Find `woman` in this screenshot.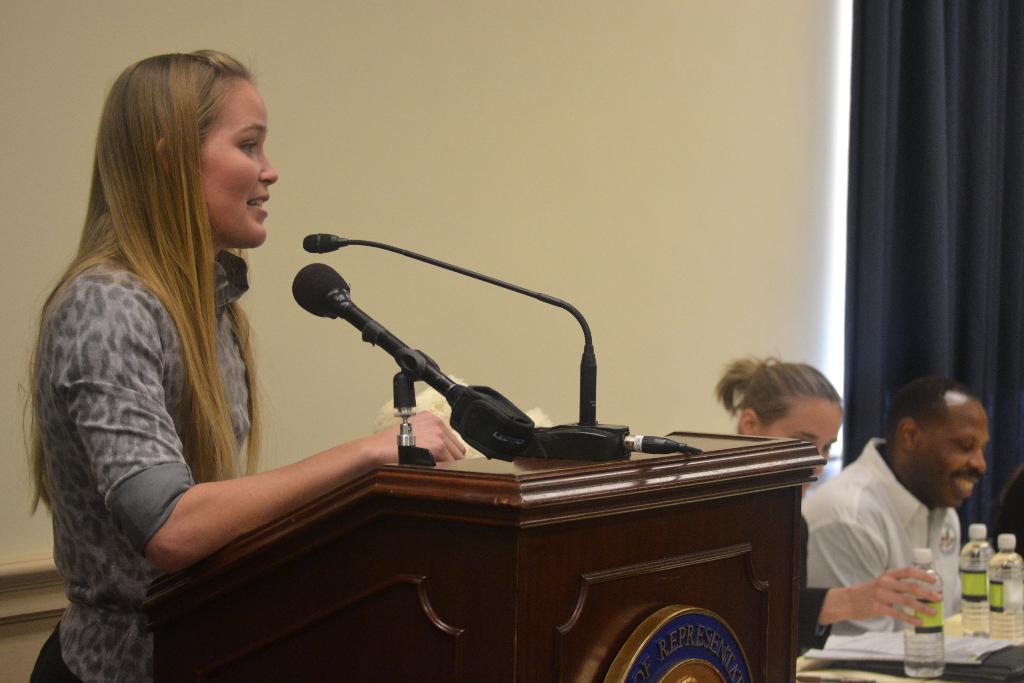
The bounding box for `woman` is select_region(29, 47, 466, 682).
